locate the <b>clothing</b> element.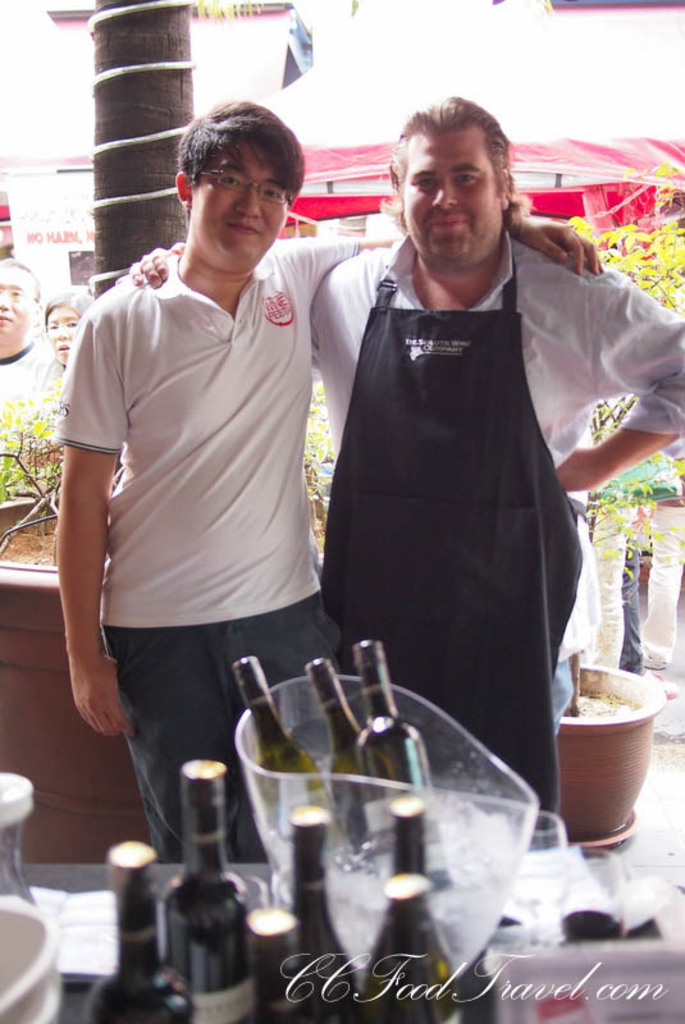
Element bbox: left=309, top=229, right=684, bottom=844.
